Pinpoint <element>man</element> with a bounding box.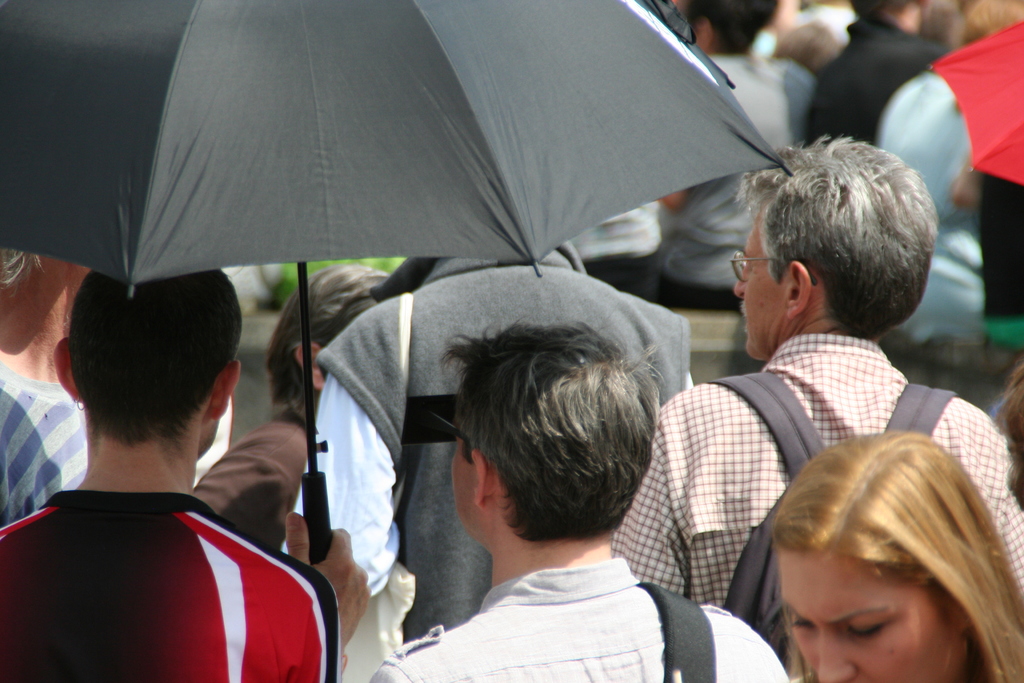
x1=804, y1=0, x2=951, y2=144.
